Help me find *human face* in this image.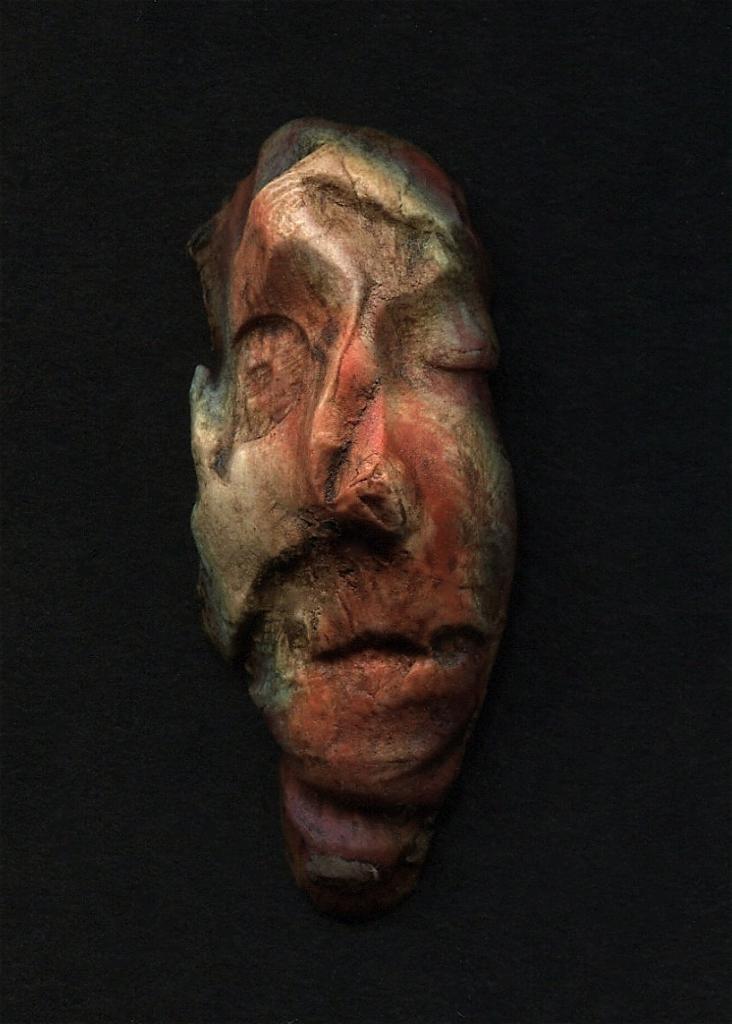
Found it: left=192, top=121, right=515, bottom=812.
